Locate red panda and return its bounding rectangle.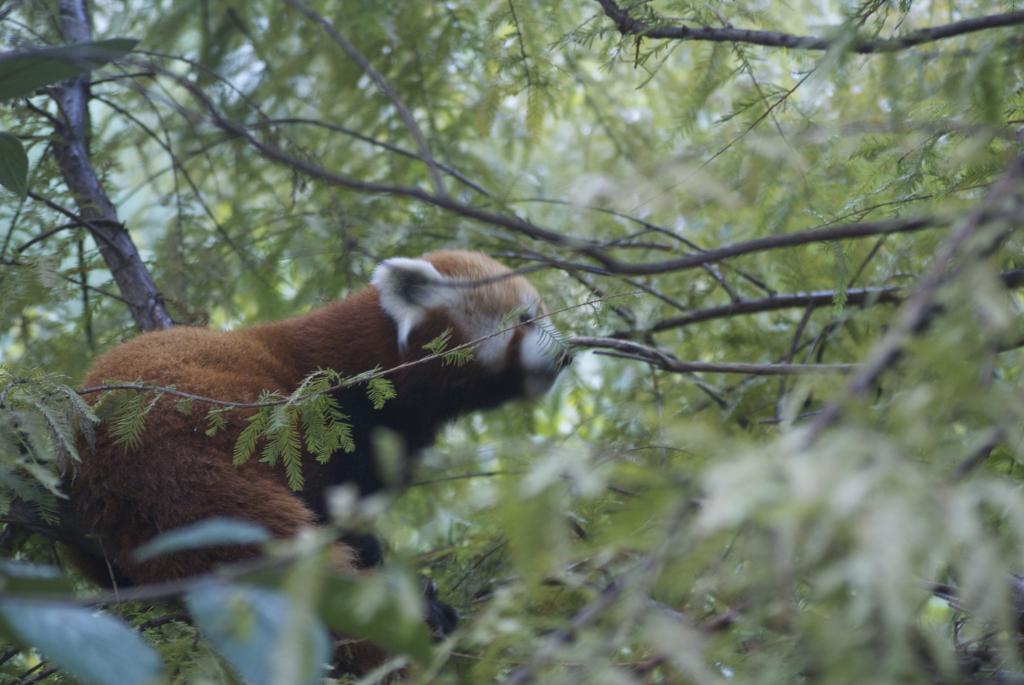
{"x1": 44, "y1": 245, "x2": 568, "y2": 684}.
